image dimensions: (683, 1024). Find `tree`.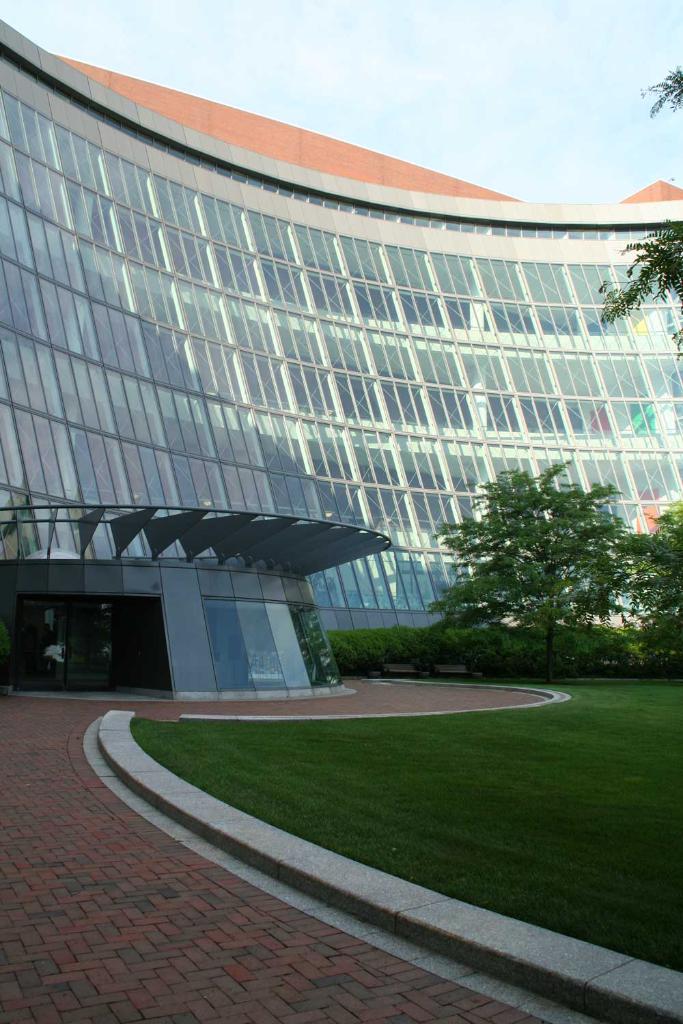
<box>594,46,682,390</box>.
